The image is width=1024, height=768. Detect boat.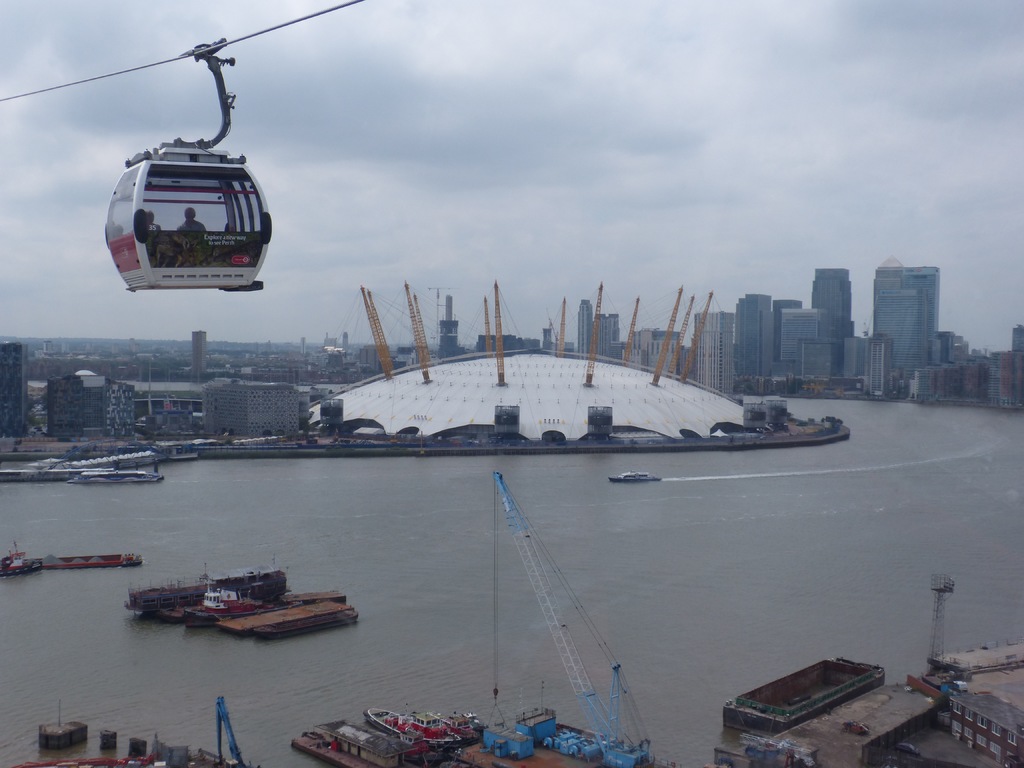
Detection: (x1=363, y1=705, x2=464, y2=752).
